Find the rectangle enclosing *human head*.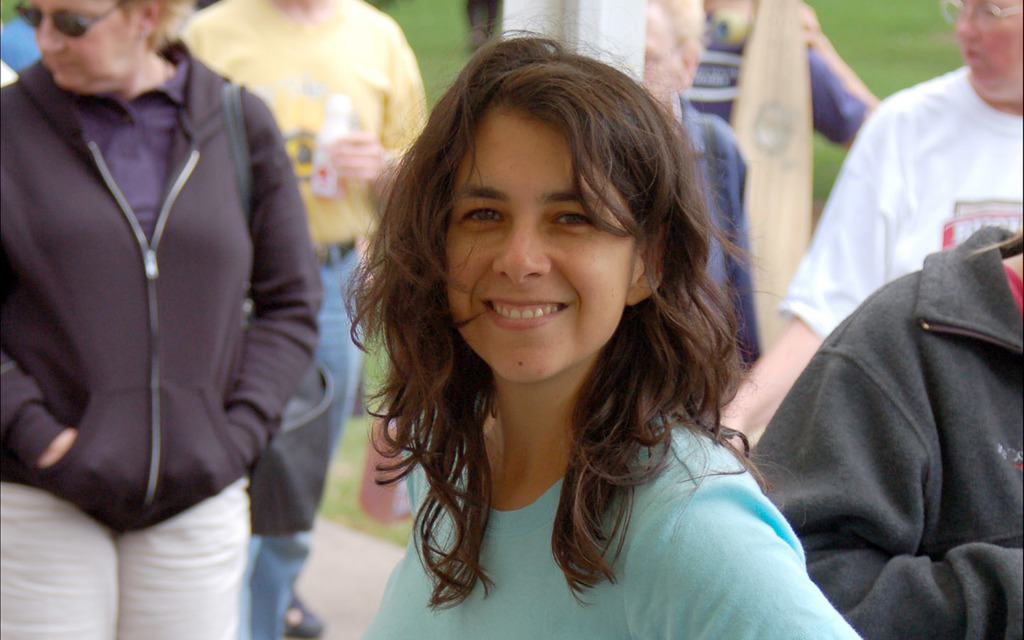
detection(394, 36, 727, 380).
